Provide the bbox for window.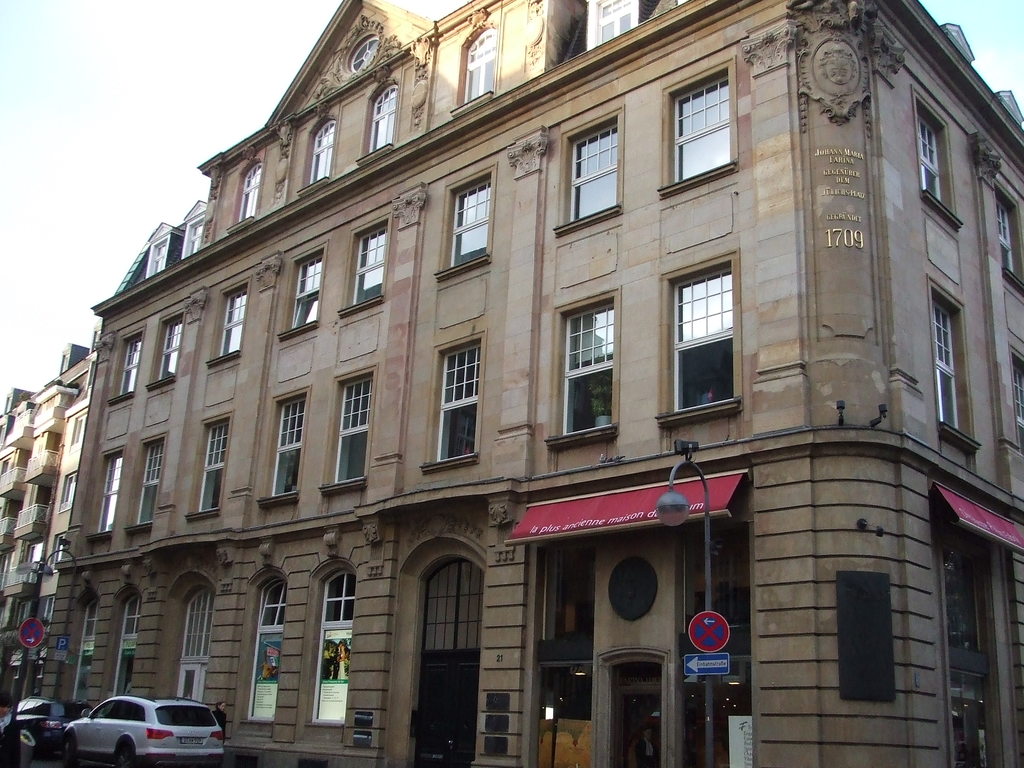
<region>273, 393, 302, 495</region>.
